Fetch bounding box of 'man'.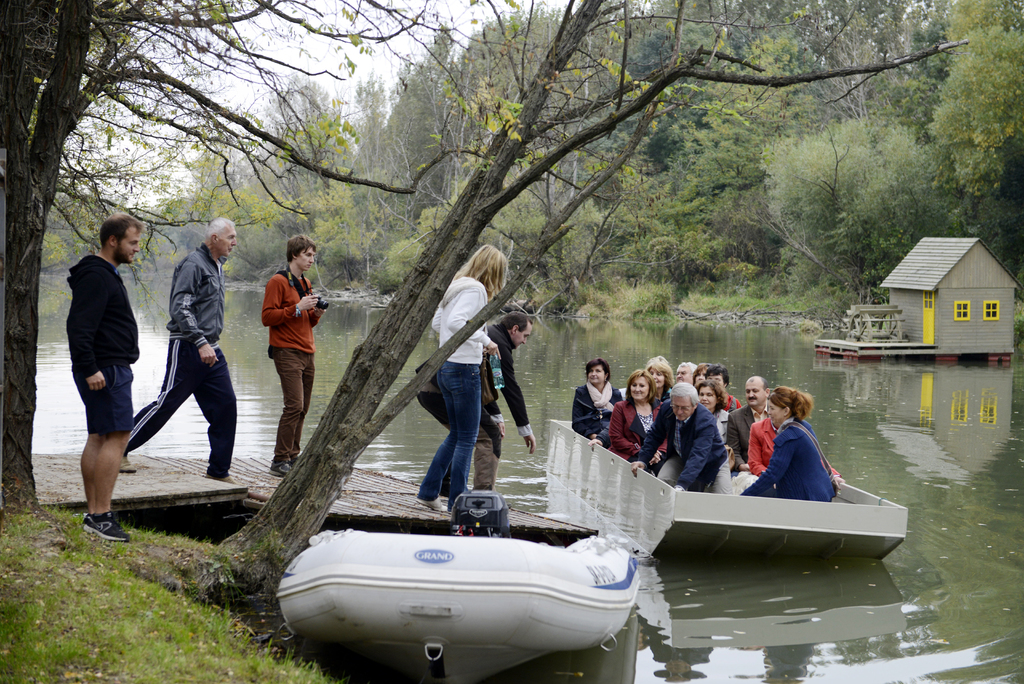
Bbox: Rect(645, 377, 723, 494).
